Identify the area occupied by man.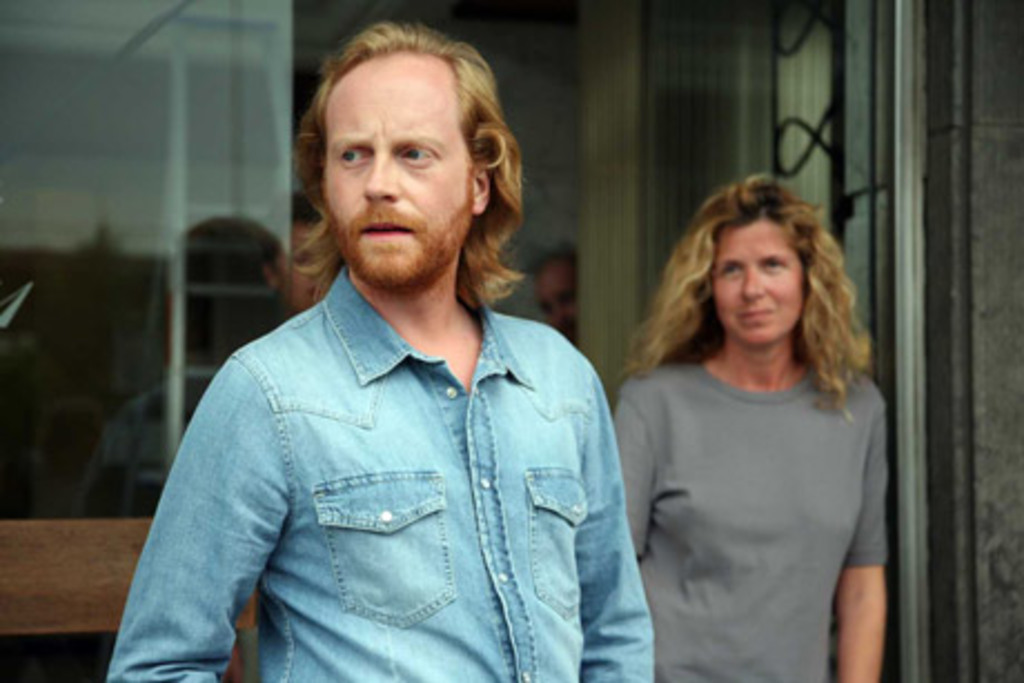
Area: [left=534, top=249, right=581, bottom=358].
